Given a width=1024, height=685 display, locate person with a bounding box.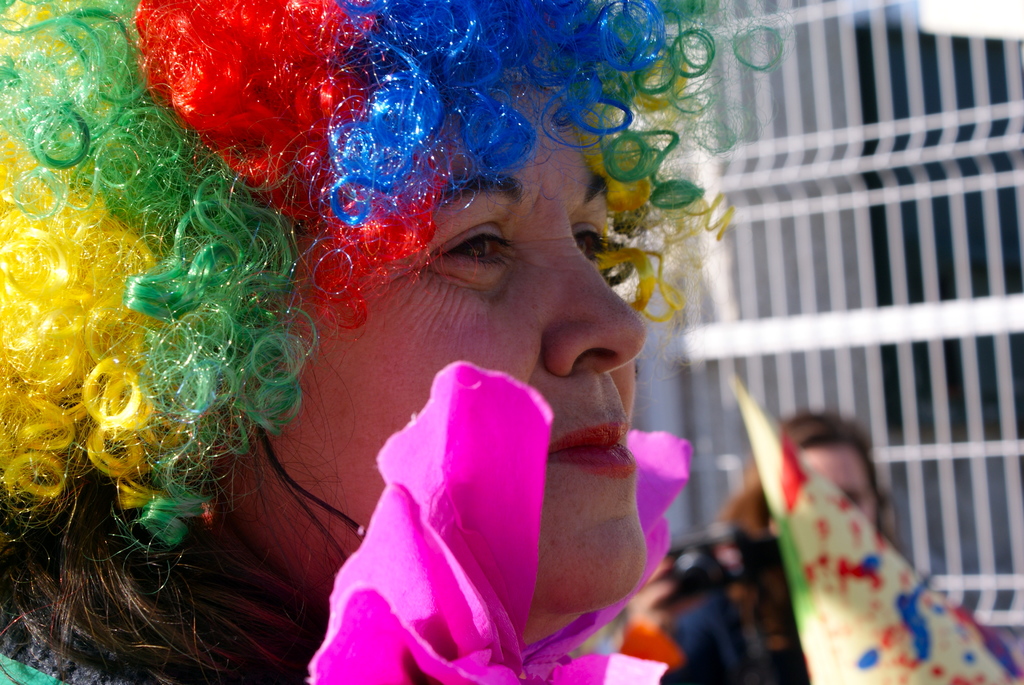
Located: x1=0 y1=0 x2=797 y2=684.
